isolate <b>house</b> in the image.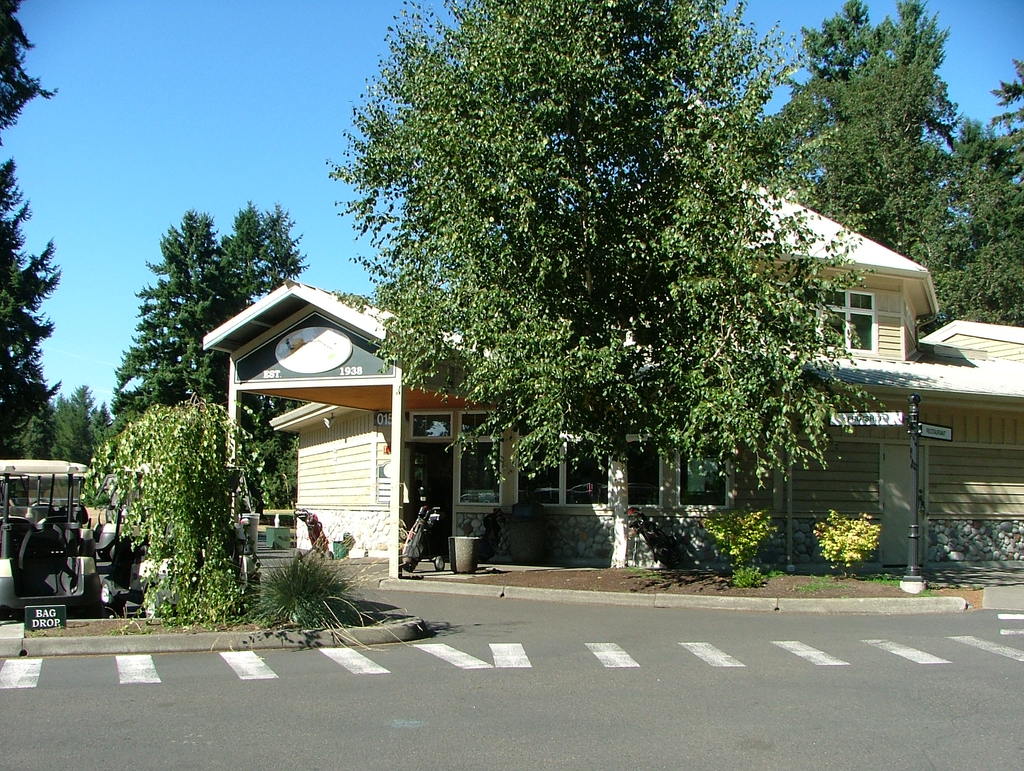
Isolated region: select_region(199, 175, 1023, 572).
